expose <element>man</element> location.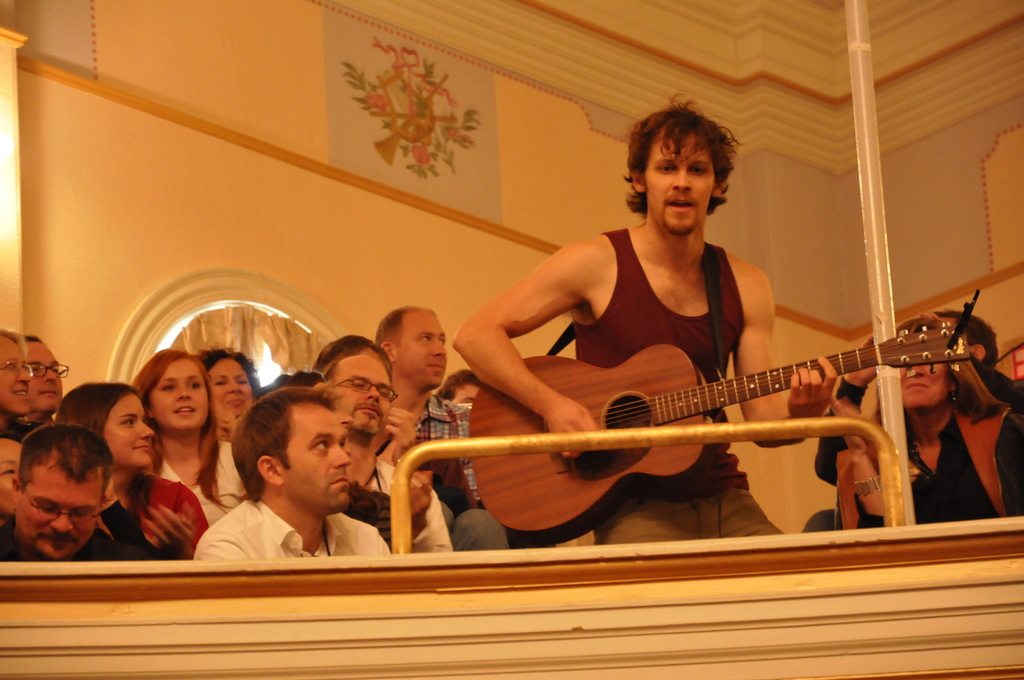
Exposed at box(303, 332, 446, 553).
